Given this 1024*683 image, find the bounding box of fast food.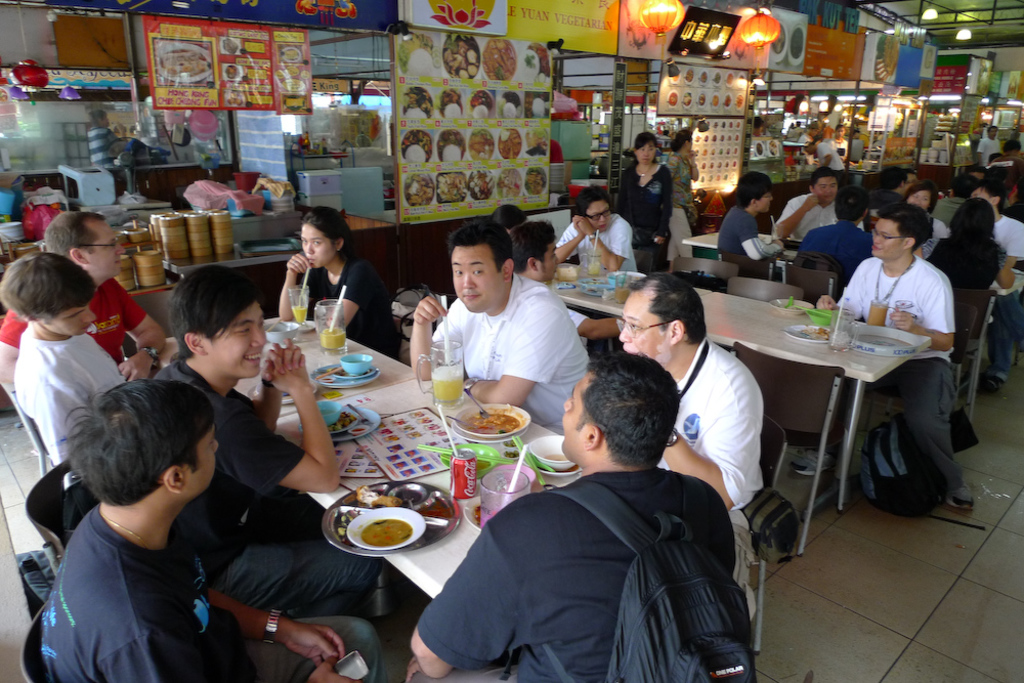
<region>221, 36, 239, 56</region>.
